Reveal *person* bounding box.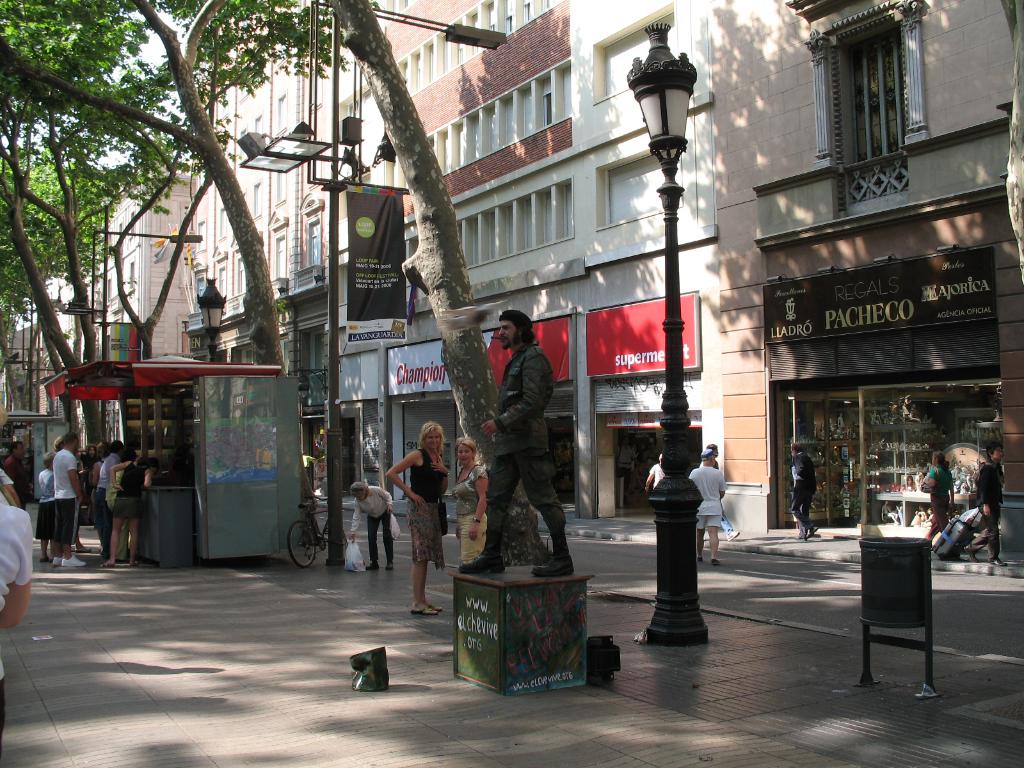
Revealed: (679, 449, 720, 566).
